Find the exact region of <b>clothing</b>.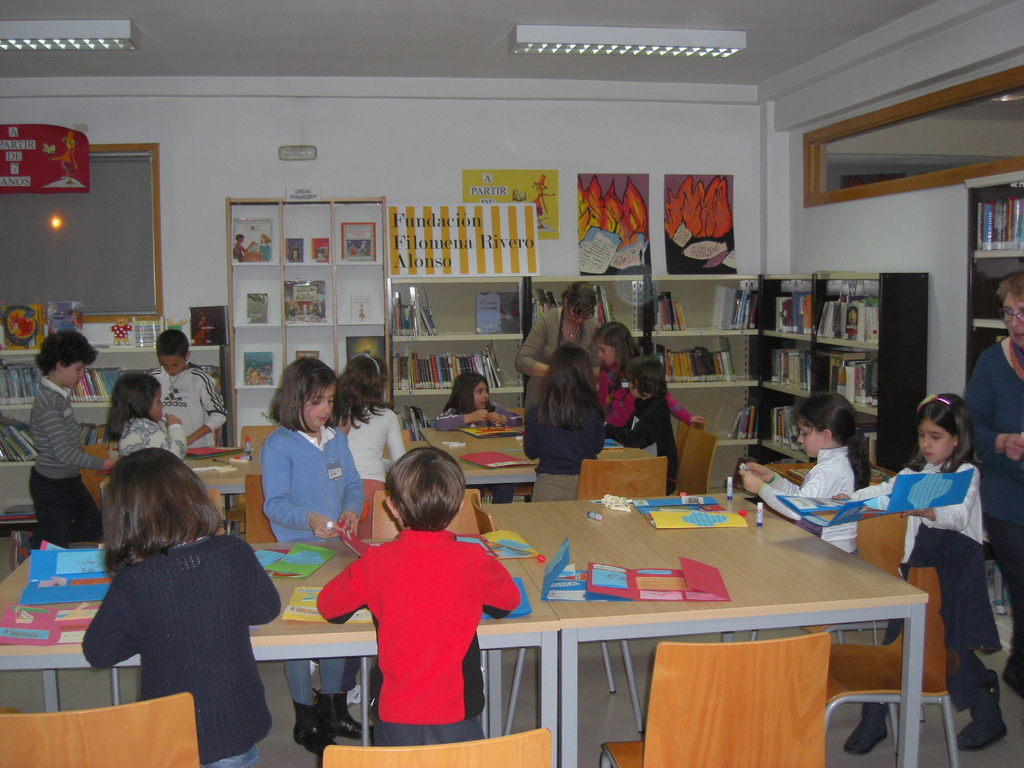
Exact region: pyautogui.locateOnScreen(525, 408, 604, 504).
